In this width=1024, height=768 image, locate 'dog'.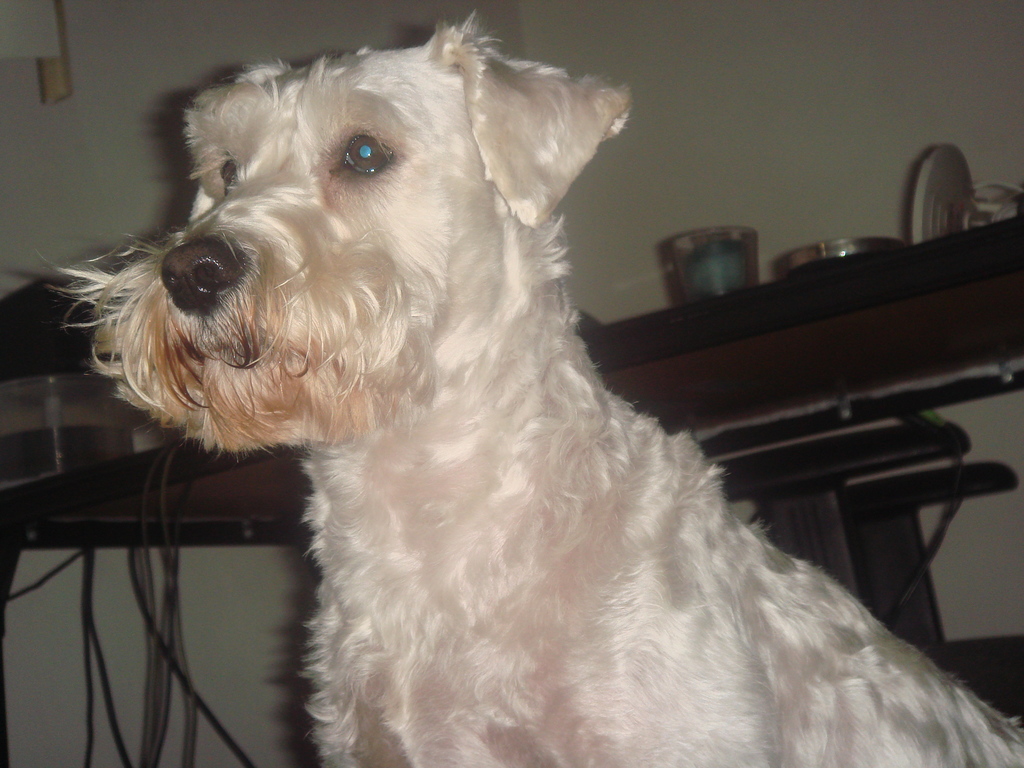
Bounding box: 31, 10, 1023, 767.
